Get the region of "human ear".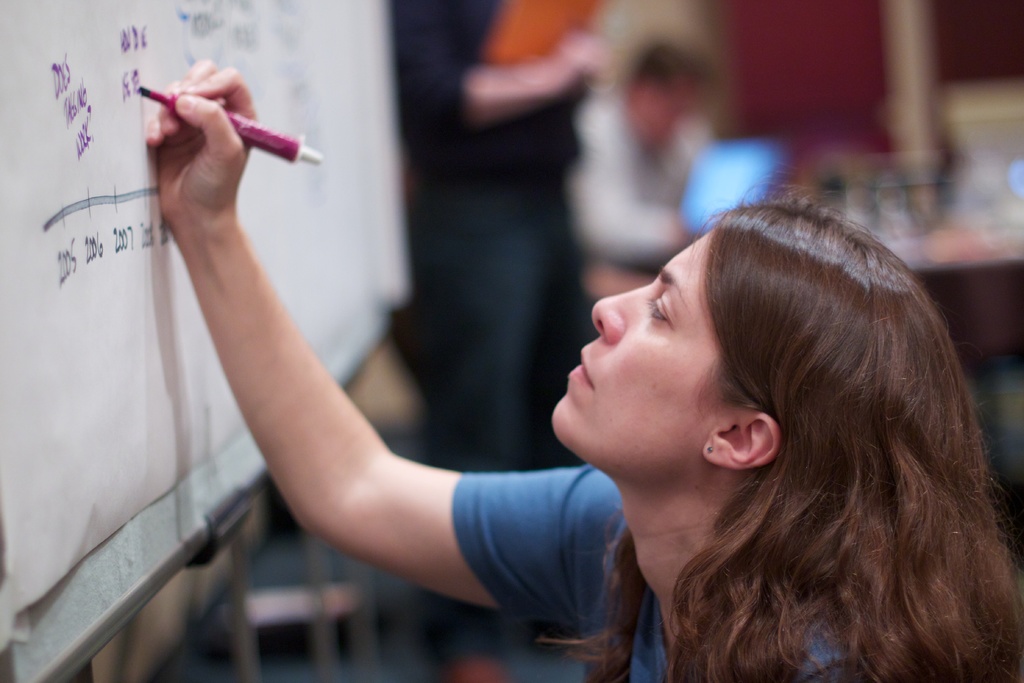
bbox(699, 415, 781, 462).
